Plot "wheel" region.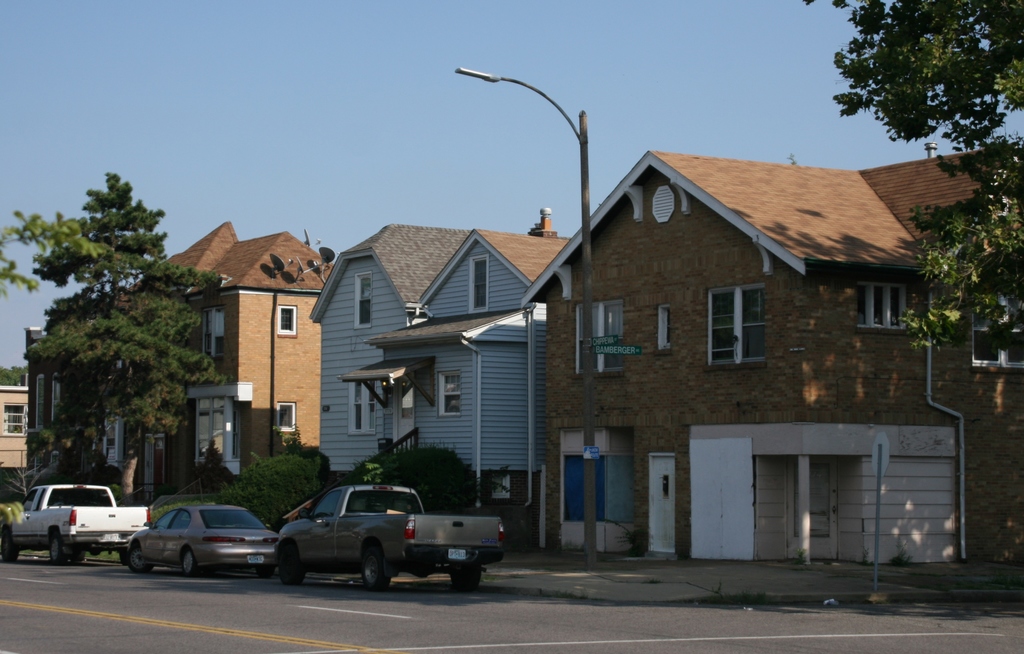
Plotted at {"x1": 358, "y1": 534, "x2": 403, "y2": 593}.
